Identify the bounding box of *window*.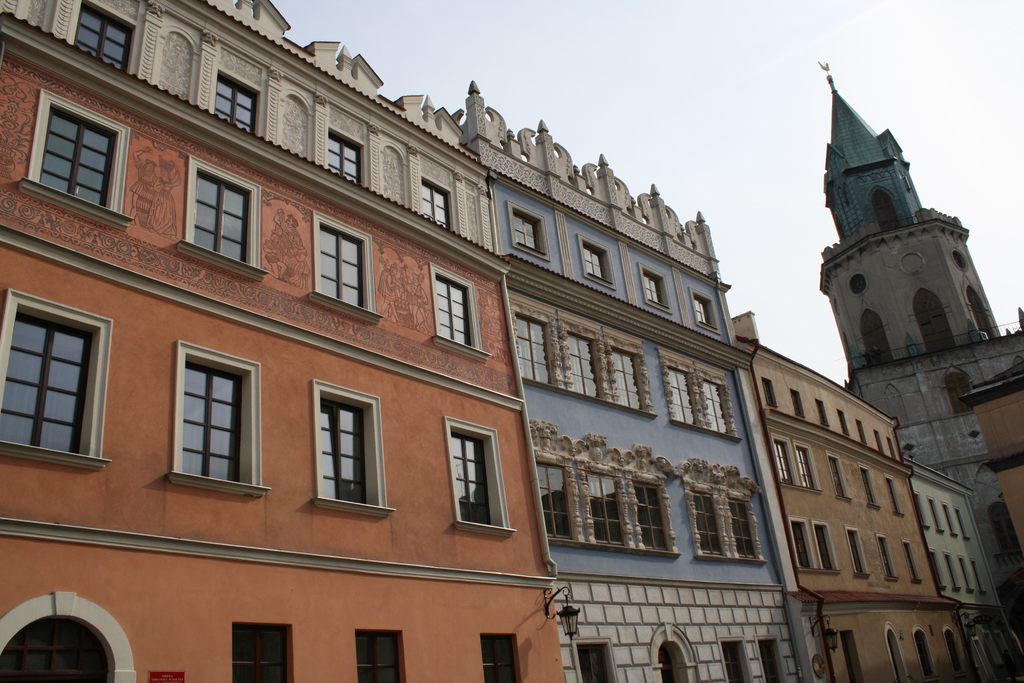
[x1=307, y1=211, x2=388, y2=327].
